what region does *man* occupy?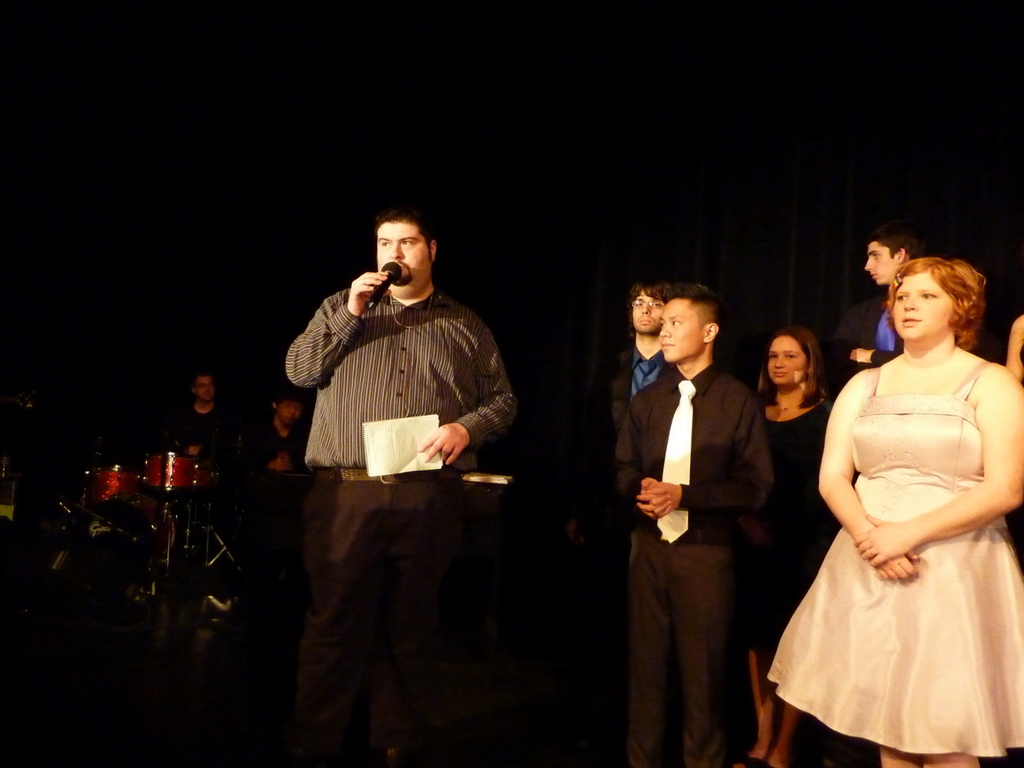
select_region(270, 205, 527, 573).
